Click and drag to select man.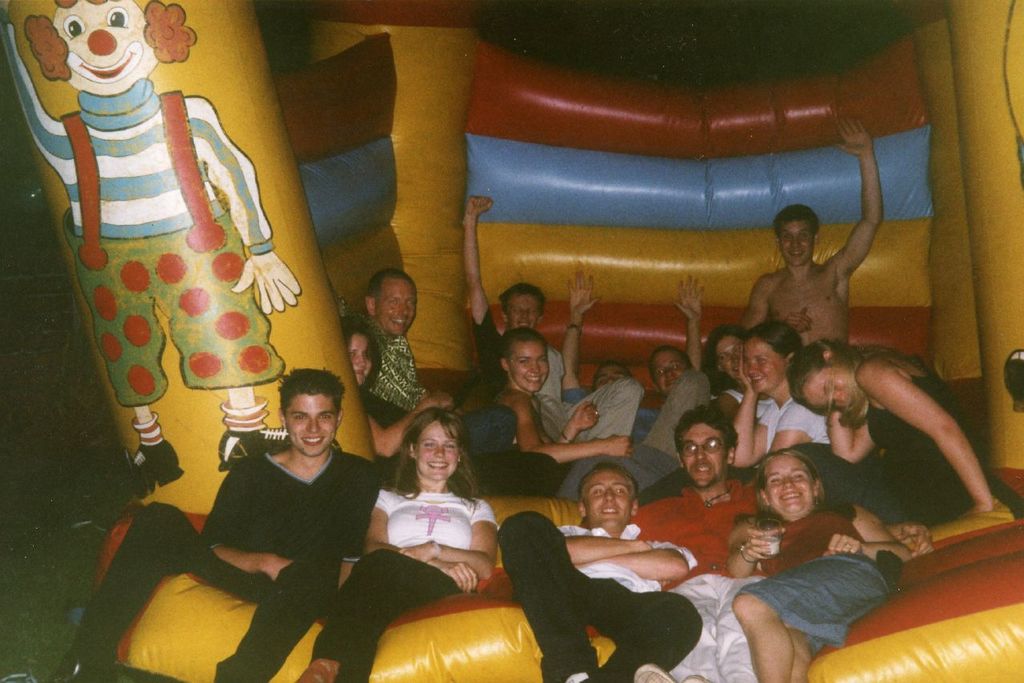
Selection: box(0, 0, 301, 501).
